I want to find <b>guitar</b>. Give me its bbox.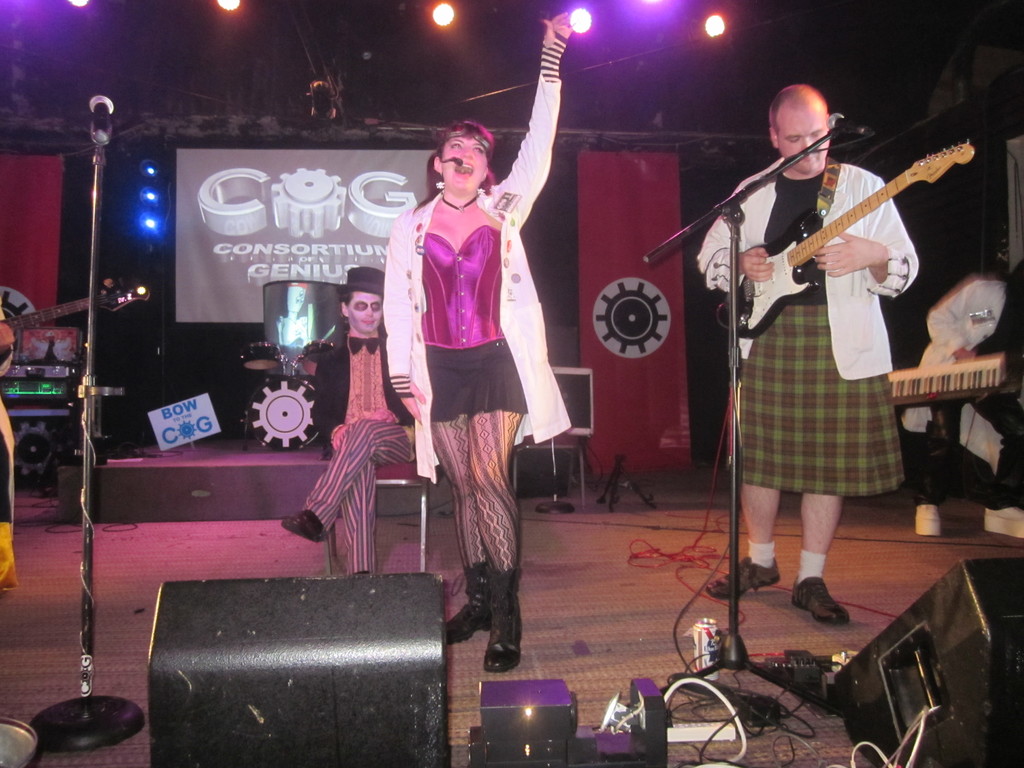
detection(0, 282, 152, 331).
